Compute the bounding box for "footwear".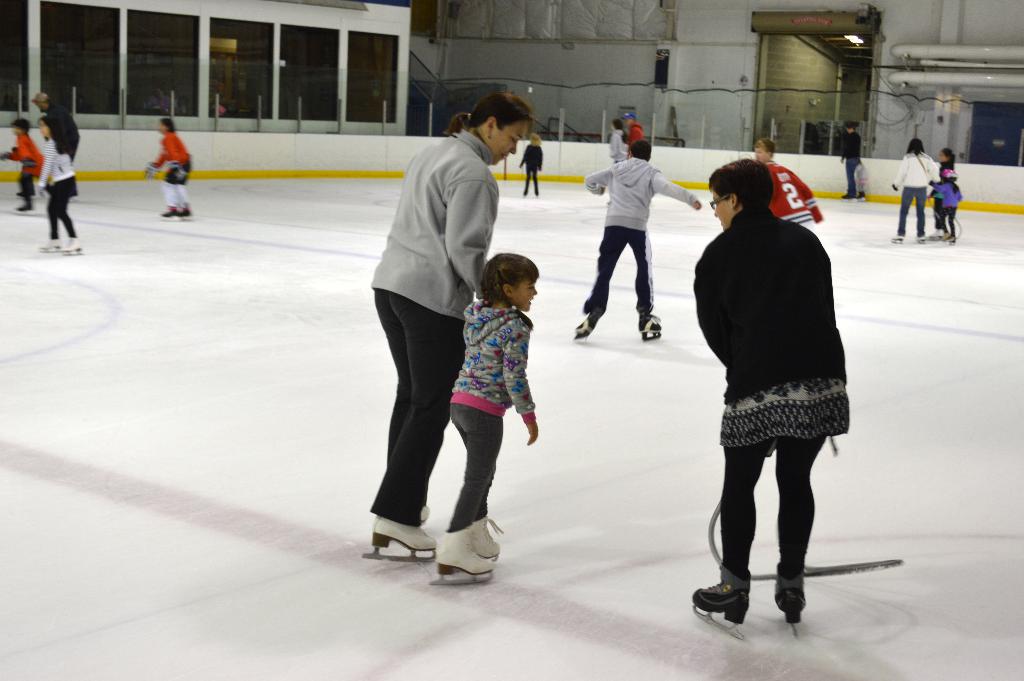
63,231,81,248.
